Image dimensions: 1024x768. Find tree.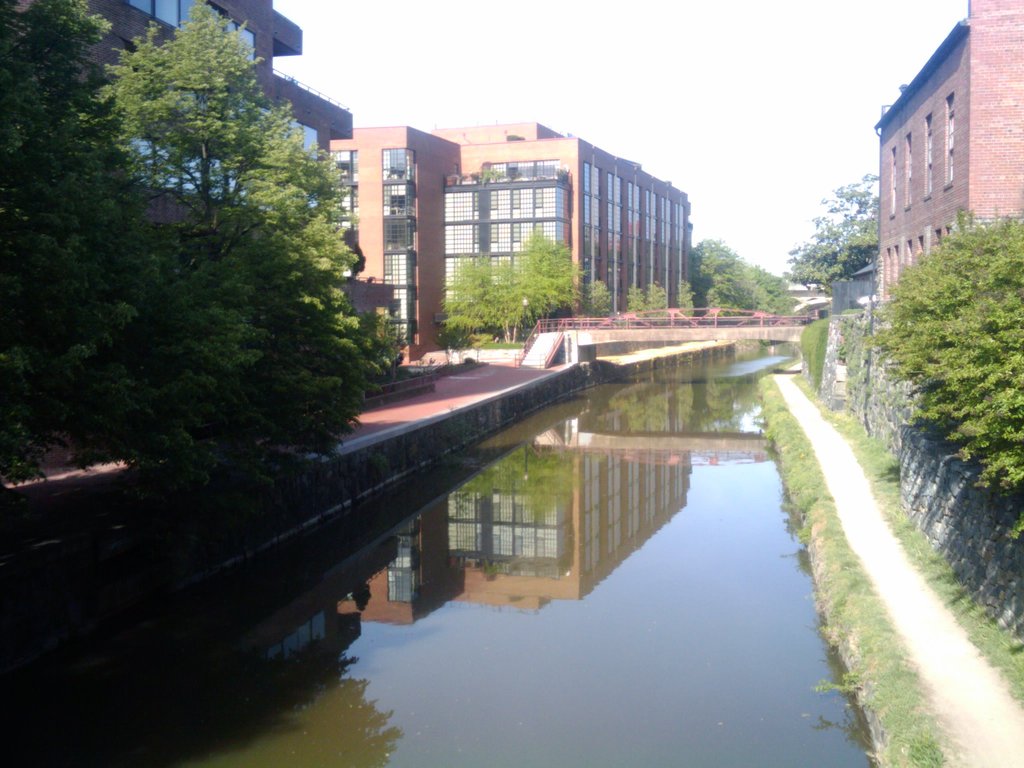
box=[629, 288, 646, 325].
